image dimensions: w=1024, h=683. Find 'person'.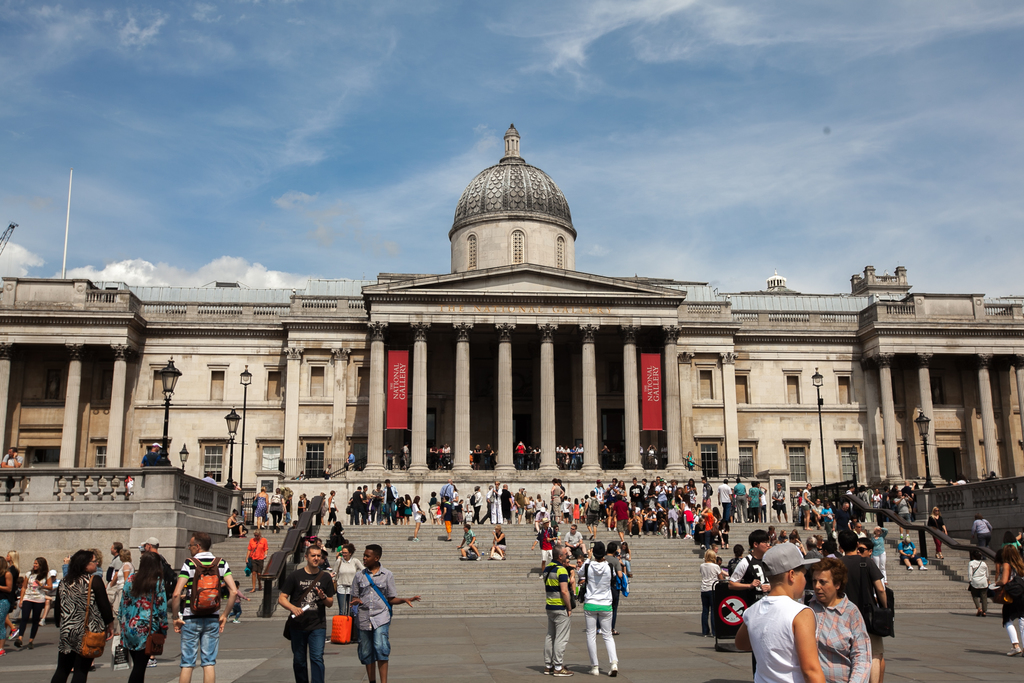
<box>274,545,345,682</box>.
